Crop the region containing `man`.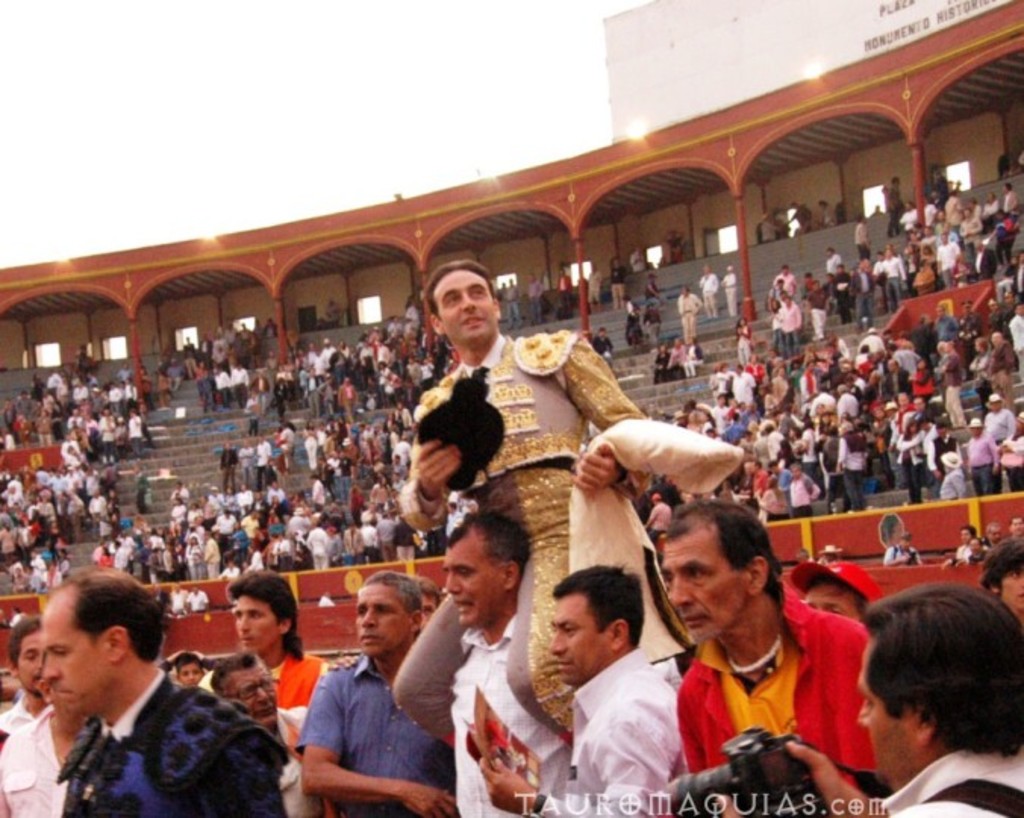
Crop region: (503,279,521,333).
